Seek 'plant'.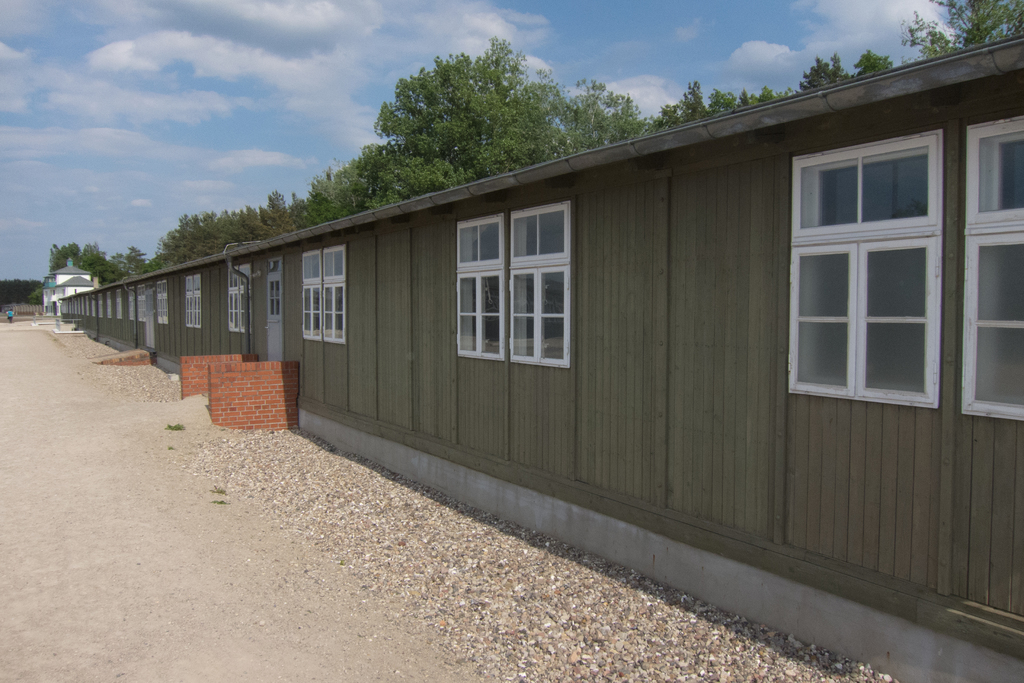
region(215, 498, 227, 505).
